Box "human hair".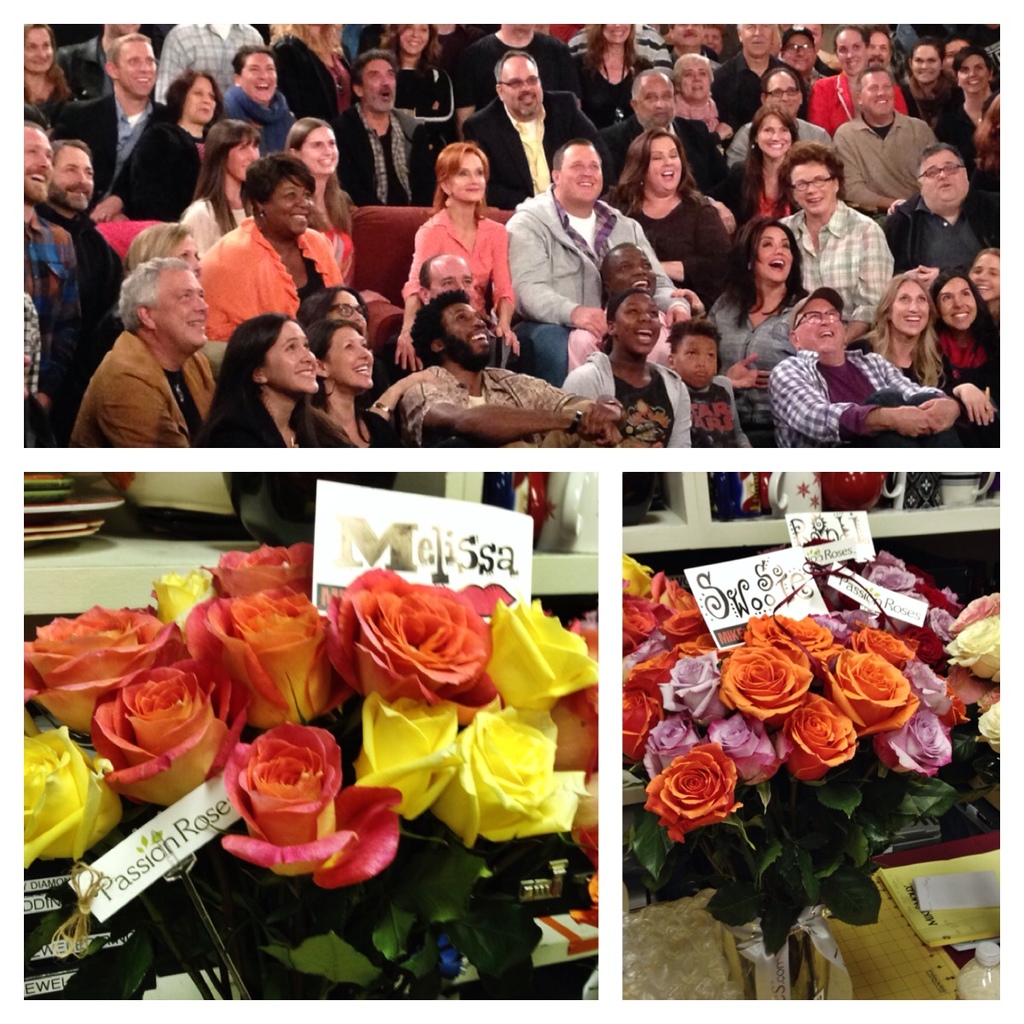
378:24:445:67.
